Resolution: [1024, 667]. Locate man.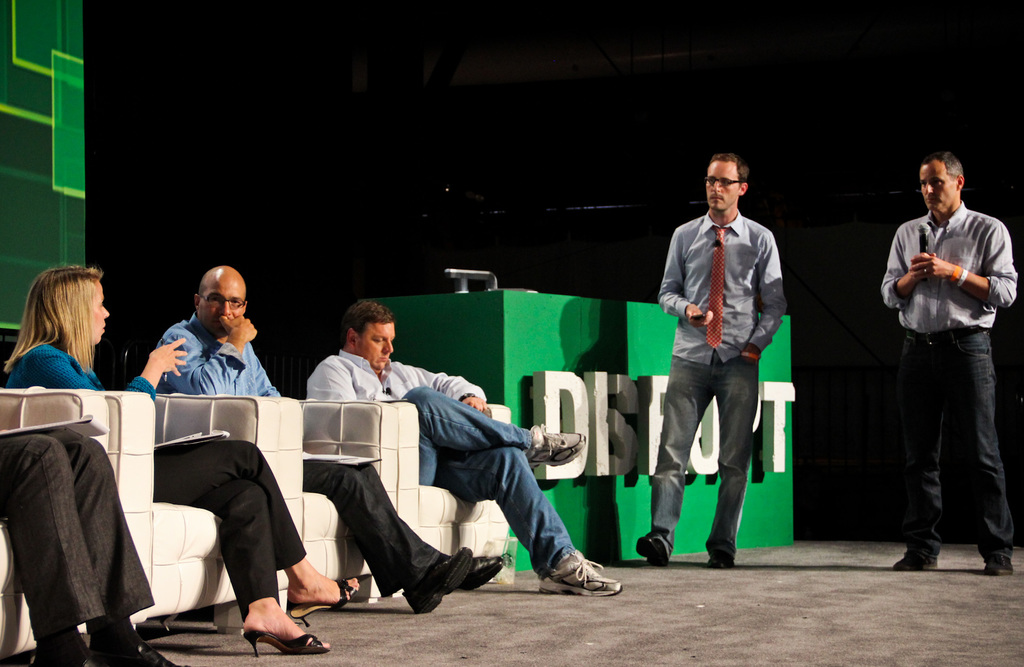
BBox(880, 153, 1023, 587).
